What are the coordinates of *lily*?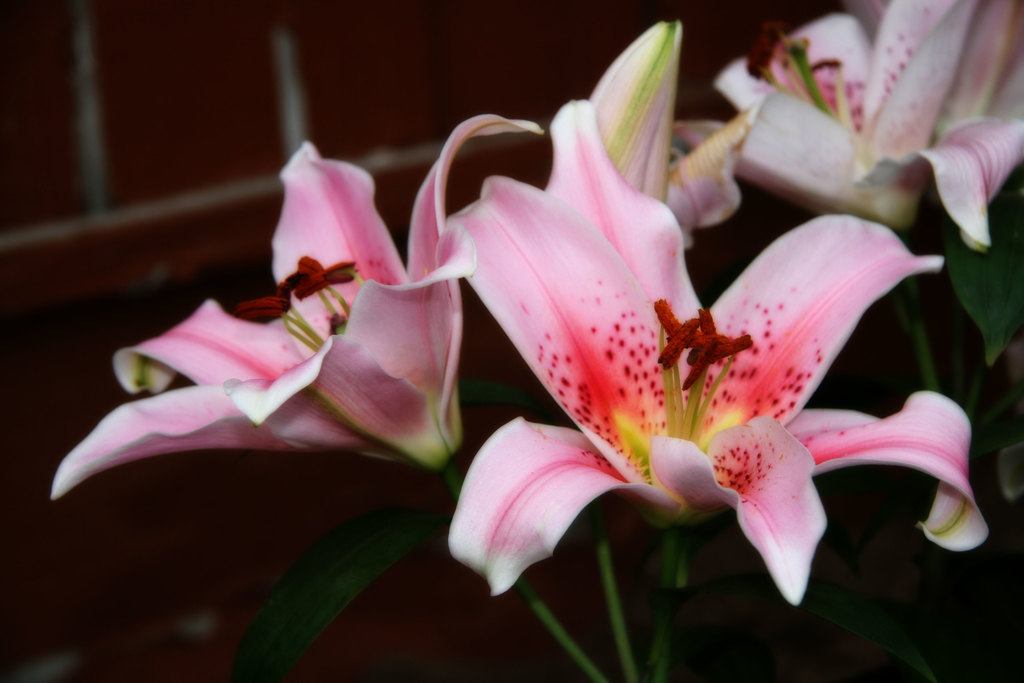
{"left": 47, "top": 109, "right": 550, "bottom": 500}.
